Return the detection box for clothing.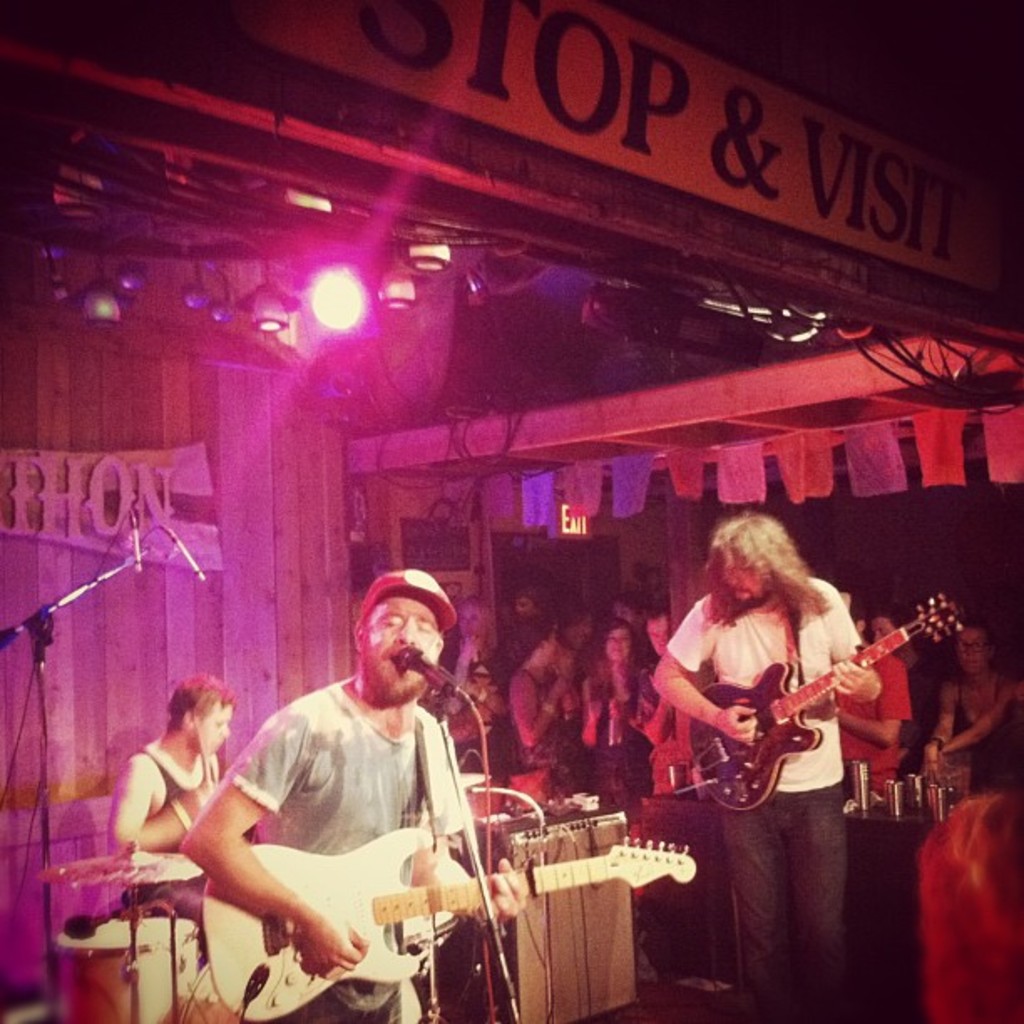
locate(224, 679, 474, 1022).
